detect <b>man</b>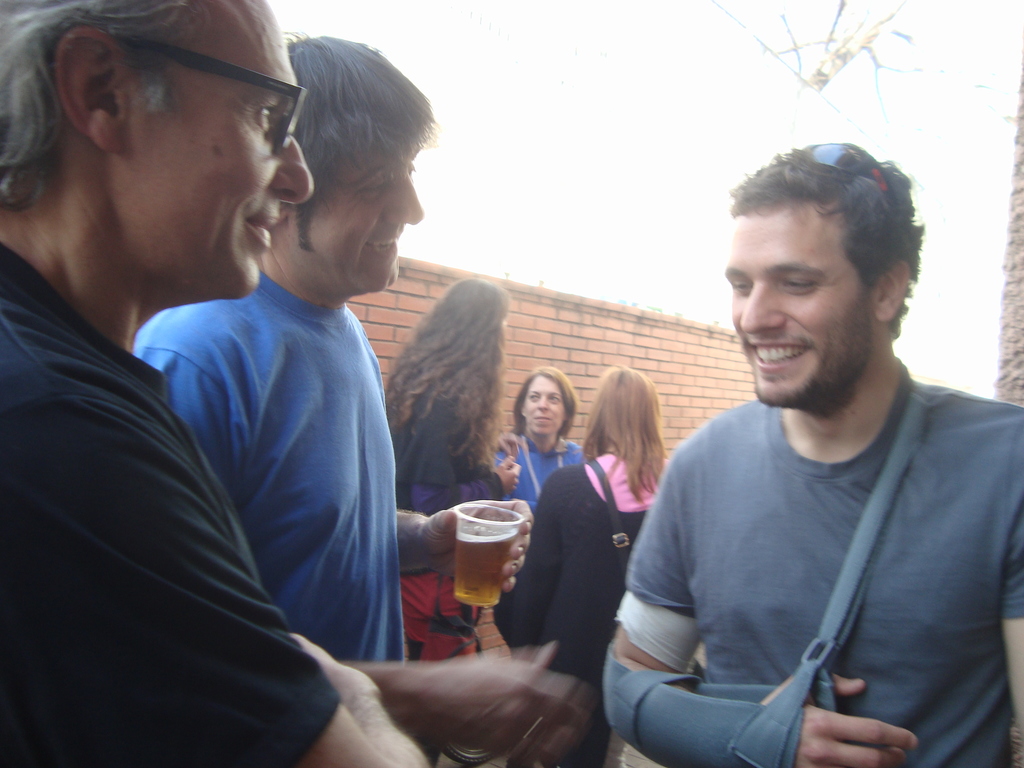
Rect(589, 134, 1016, 754)
